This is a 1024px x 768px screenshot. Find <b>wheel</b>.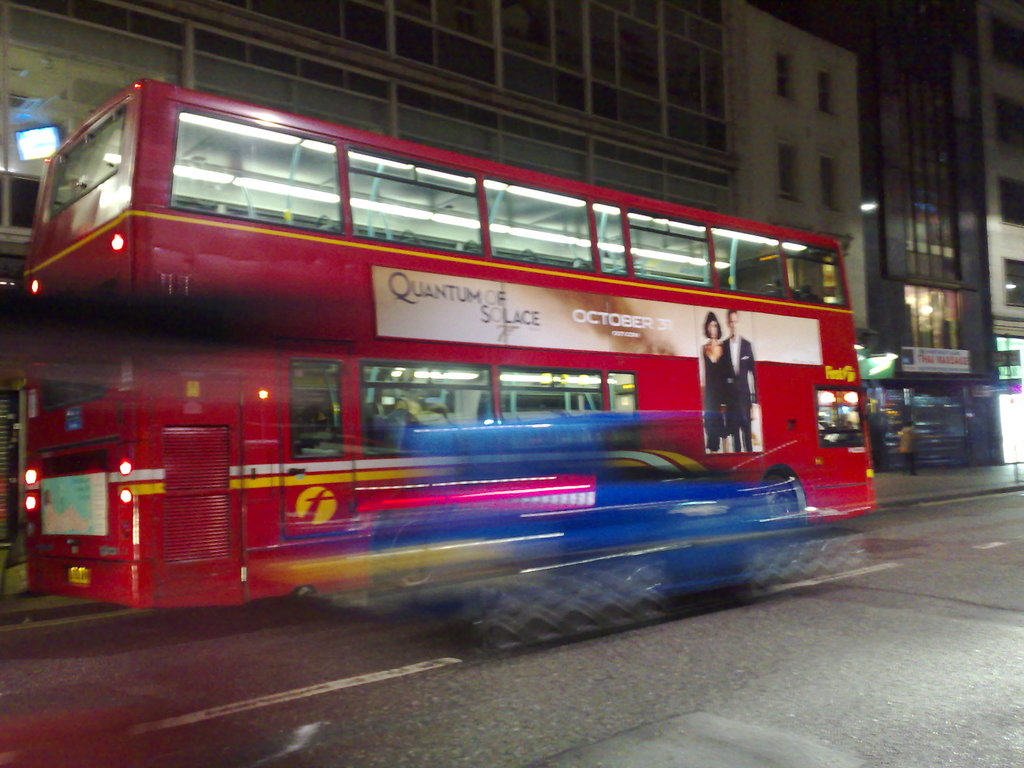
Bounding box: l=748, t=470, r=804, b=540.
